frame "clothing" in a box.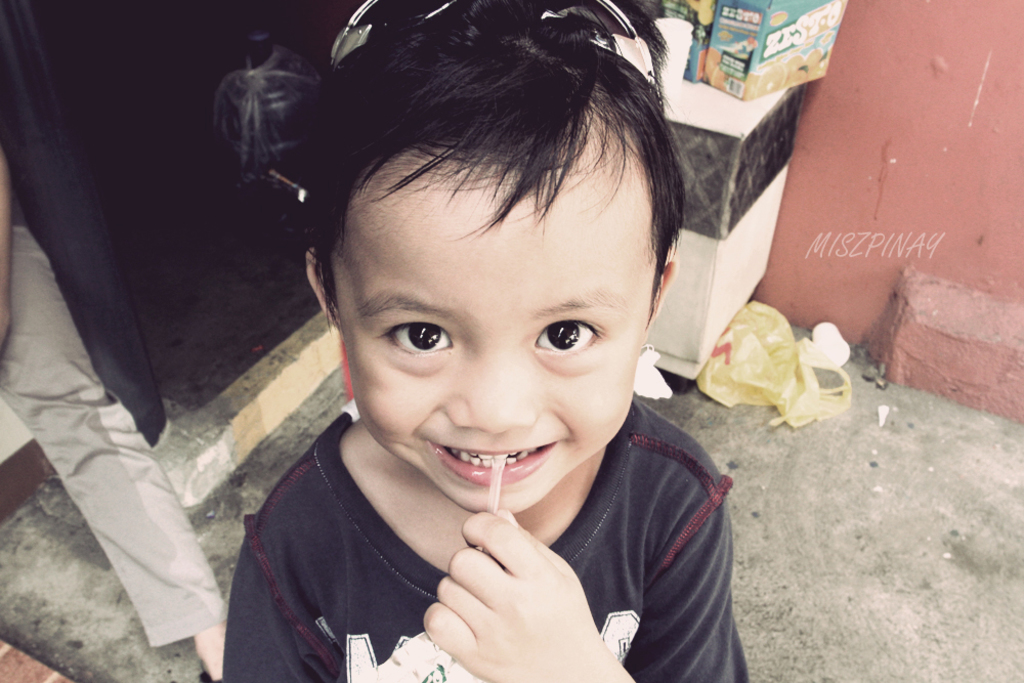
x1=214, y1=395, x2=754, y2=682.
